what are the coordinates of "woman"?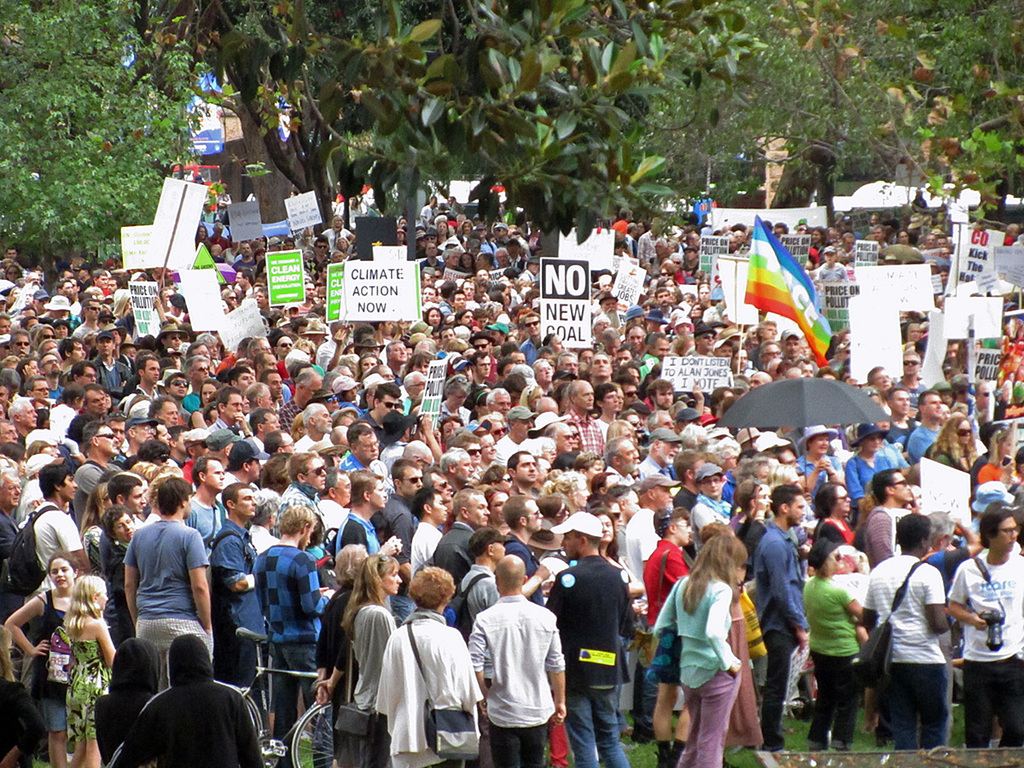
9:554:88:767.
